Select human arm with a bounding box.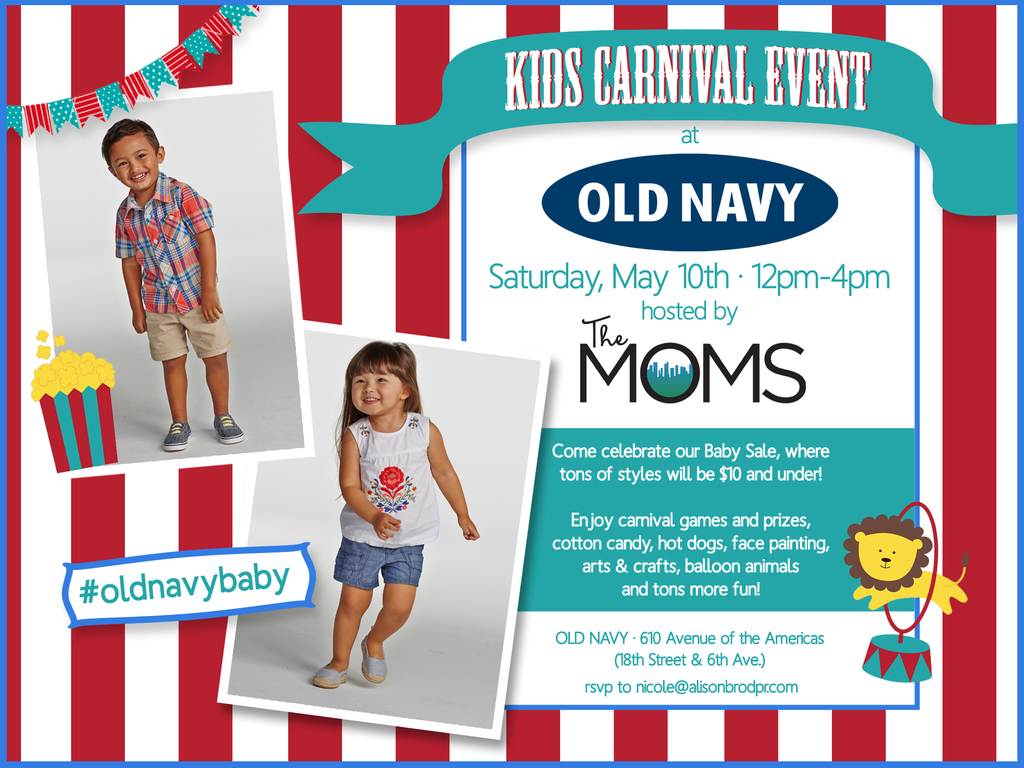
BBox(335, 422, 406, 547).
